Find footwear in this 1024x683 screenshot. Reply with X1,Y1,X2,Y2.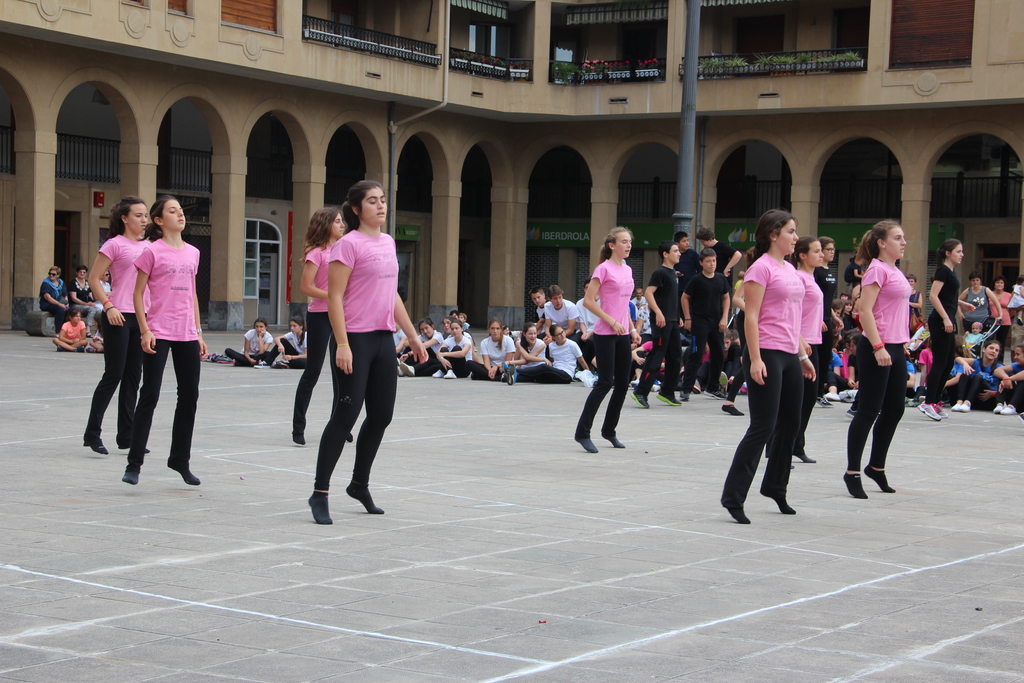
401,354,418,381.
